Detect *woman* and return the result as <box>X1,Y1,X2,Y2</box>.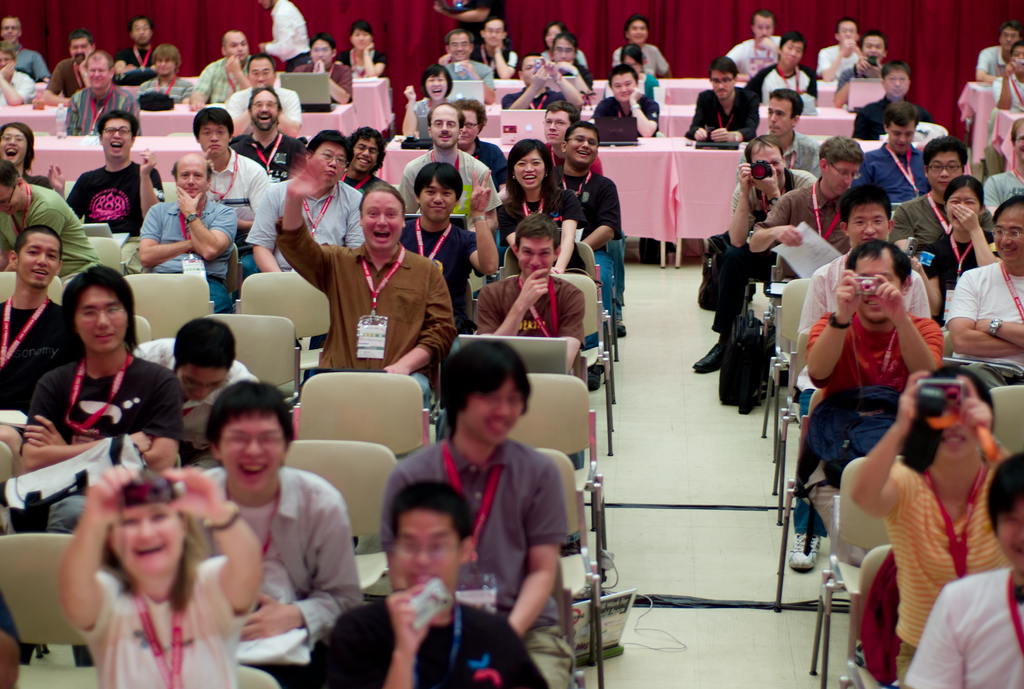
<box>918,171,1000,327</box>.
